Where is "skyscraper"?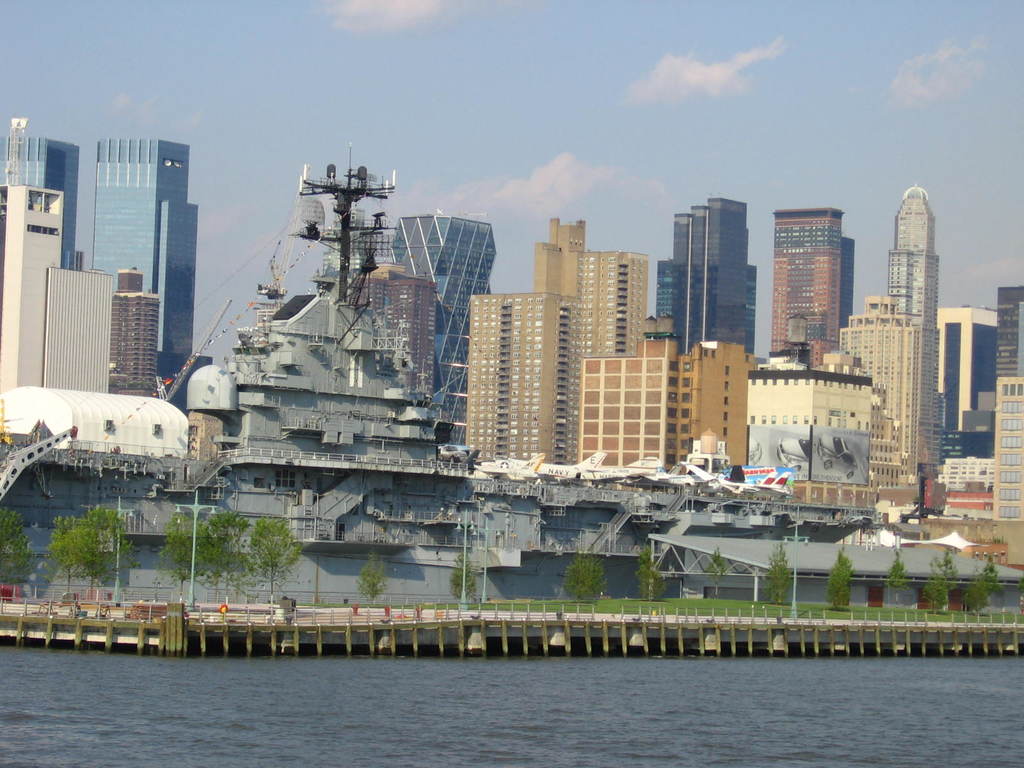
detection(940, 306, 994, 483).
